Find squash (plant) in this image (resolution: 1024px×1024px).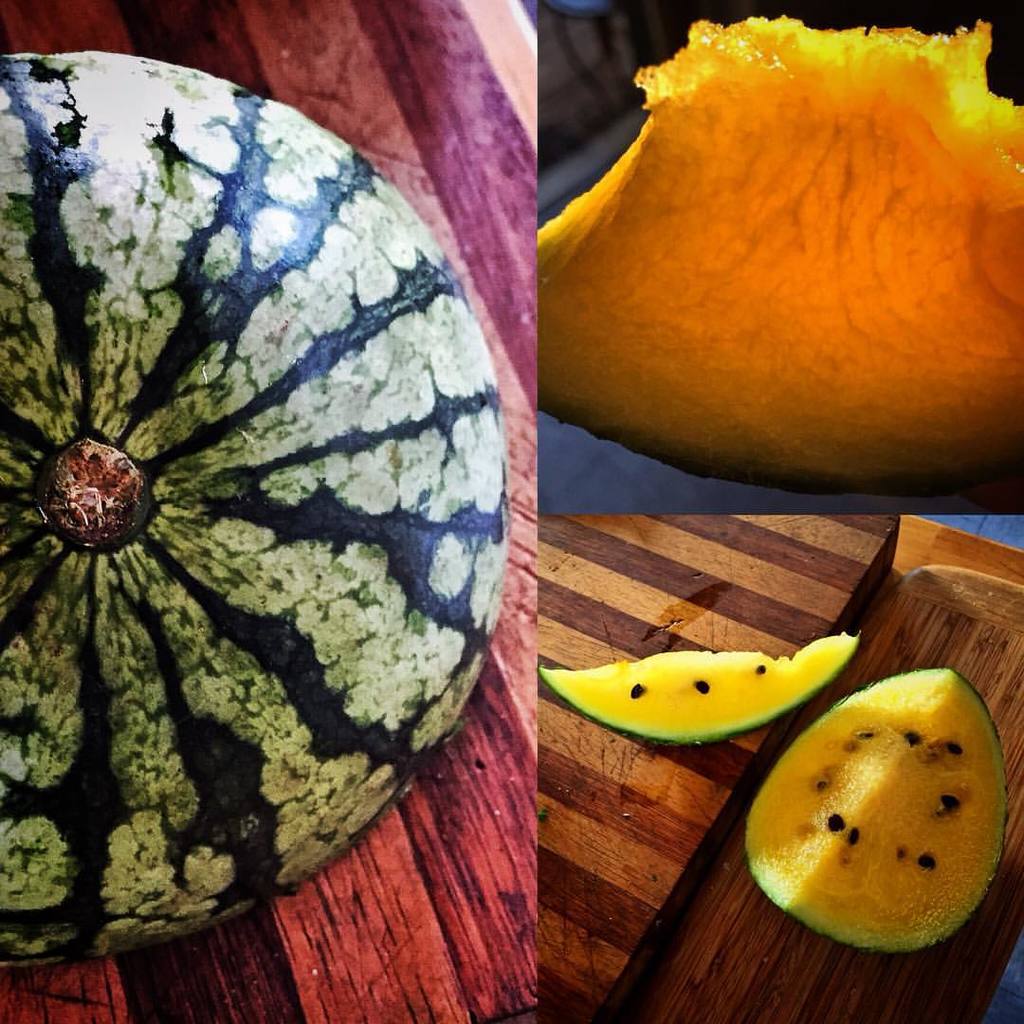
[x1=746, y1=665, x2=1007, y2=953].
